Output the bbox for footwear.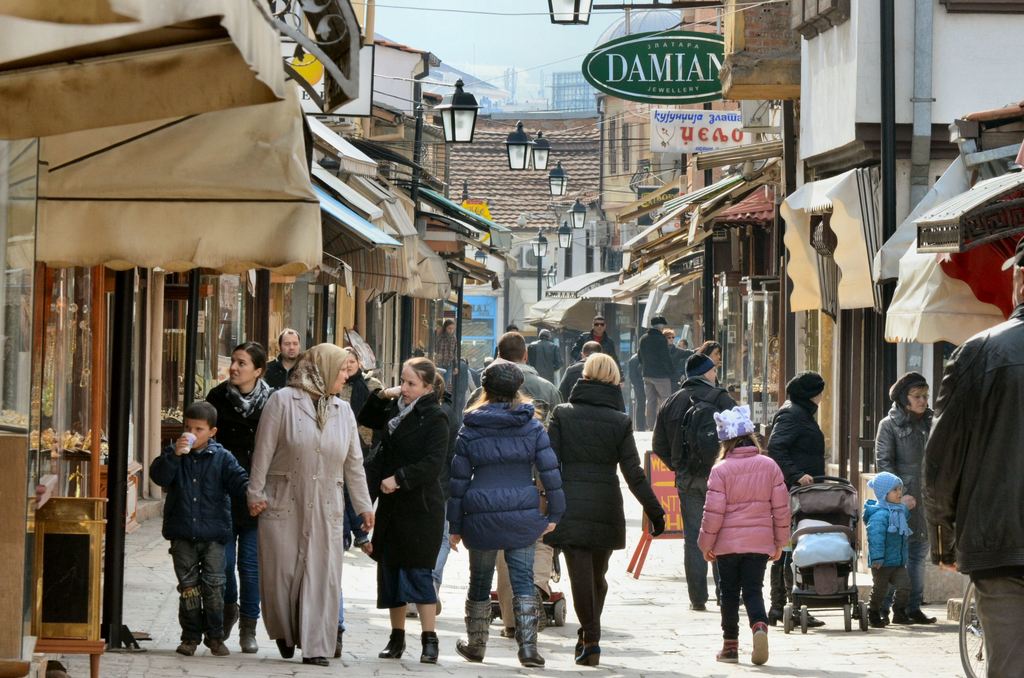
201:638:231:656.
